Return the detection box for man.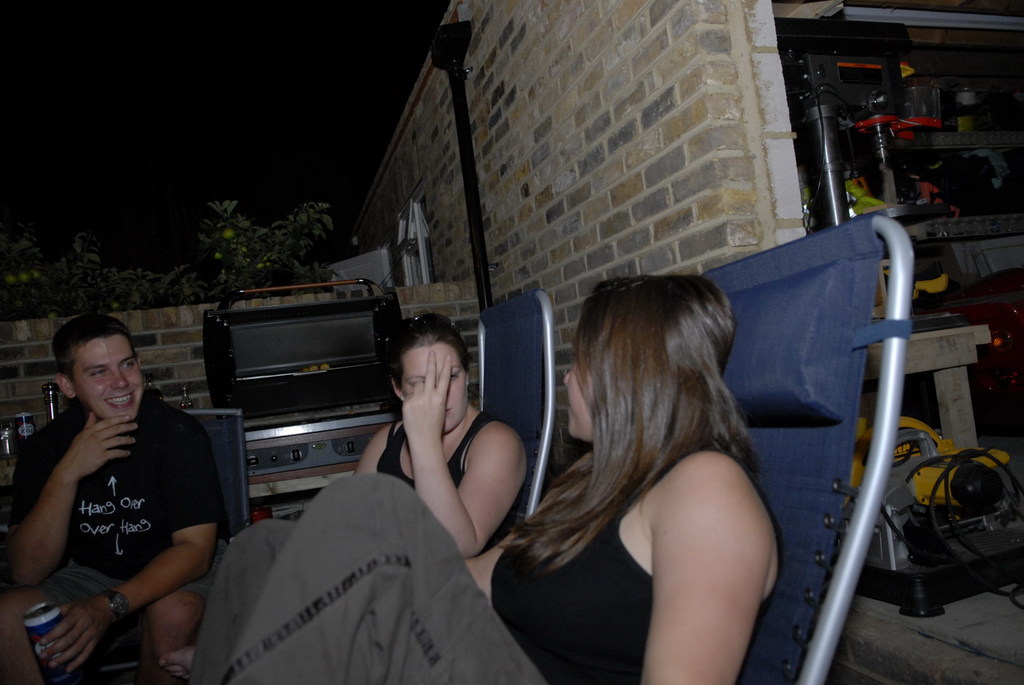
pyautogui.locateOnScreen(17, 272, 224, 684).
